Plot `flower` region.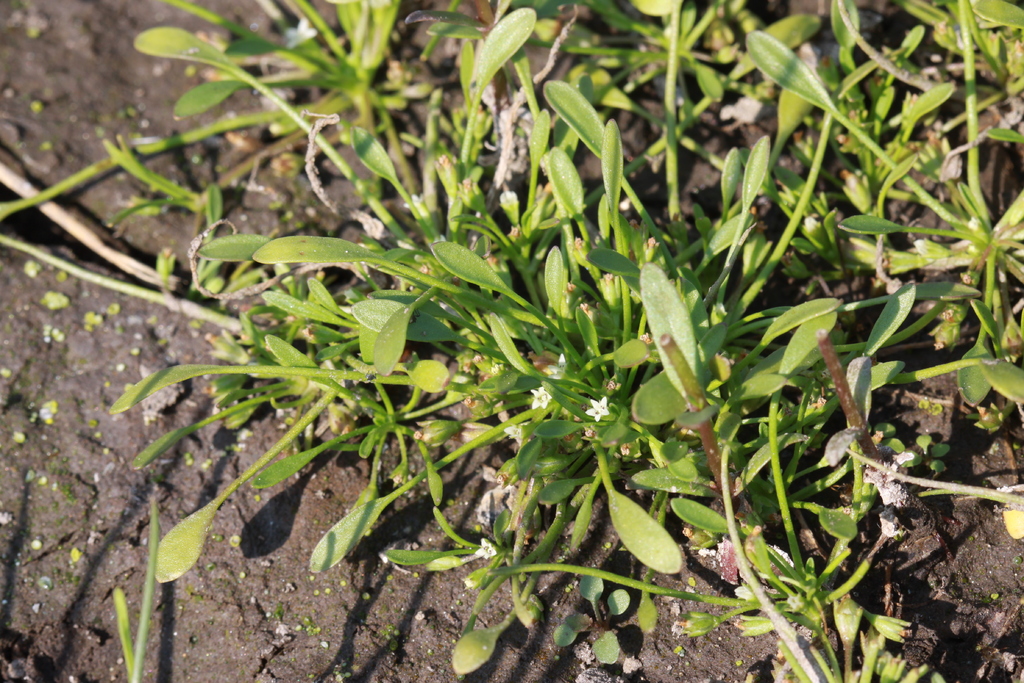
Plotted at <region>581, 390, 605, 426</region>.
